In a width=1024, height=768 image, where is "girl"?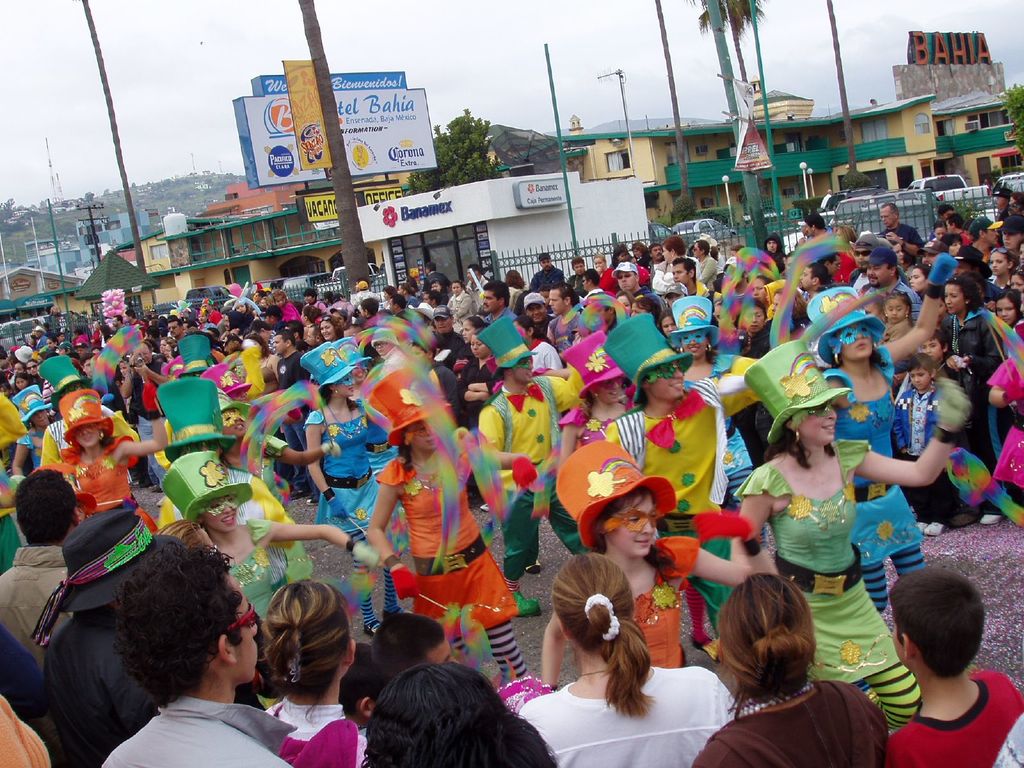
727:341:969:733.
